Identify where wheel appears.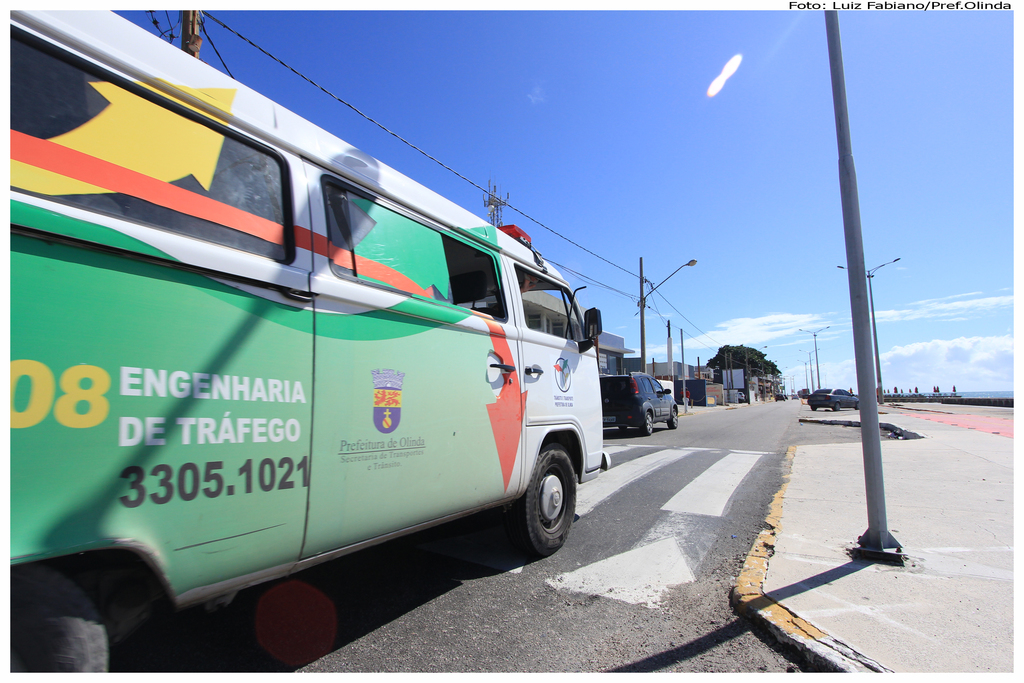
Appears at BBox(502, 440, 578, 557).
